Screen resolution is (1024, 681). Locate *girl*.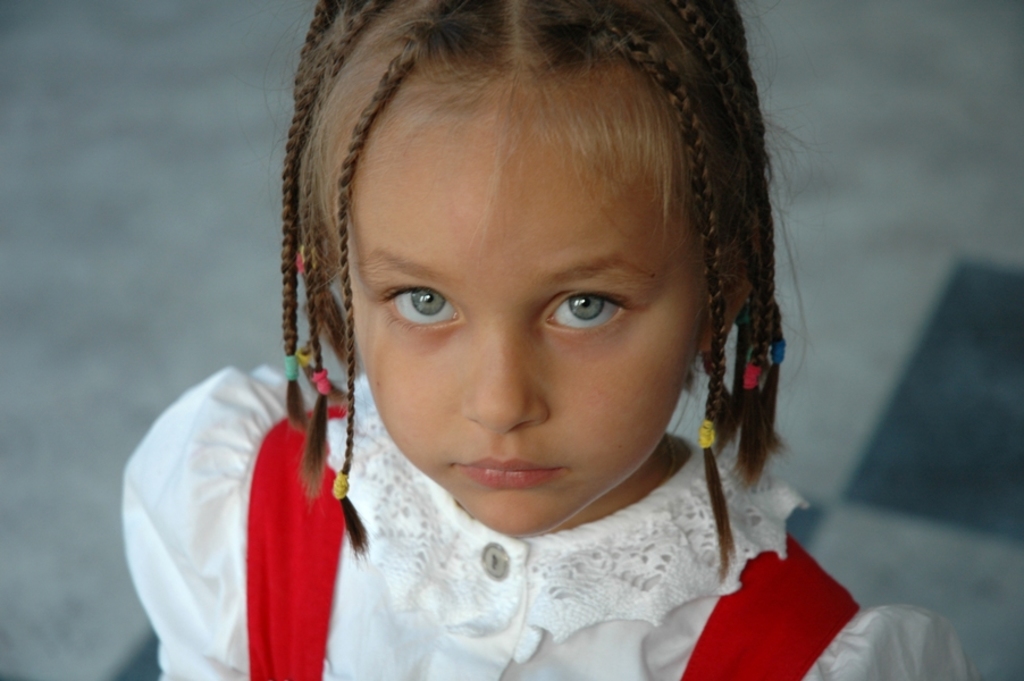
[117,6,975,680].
